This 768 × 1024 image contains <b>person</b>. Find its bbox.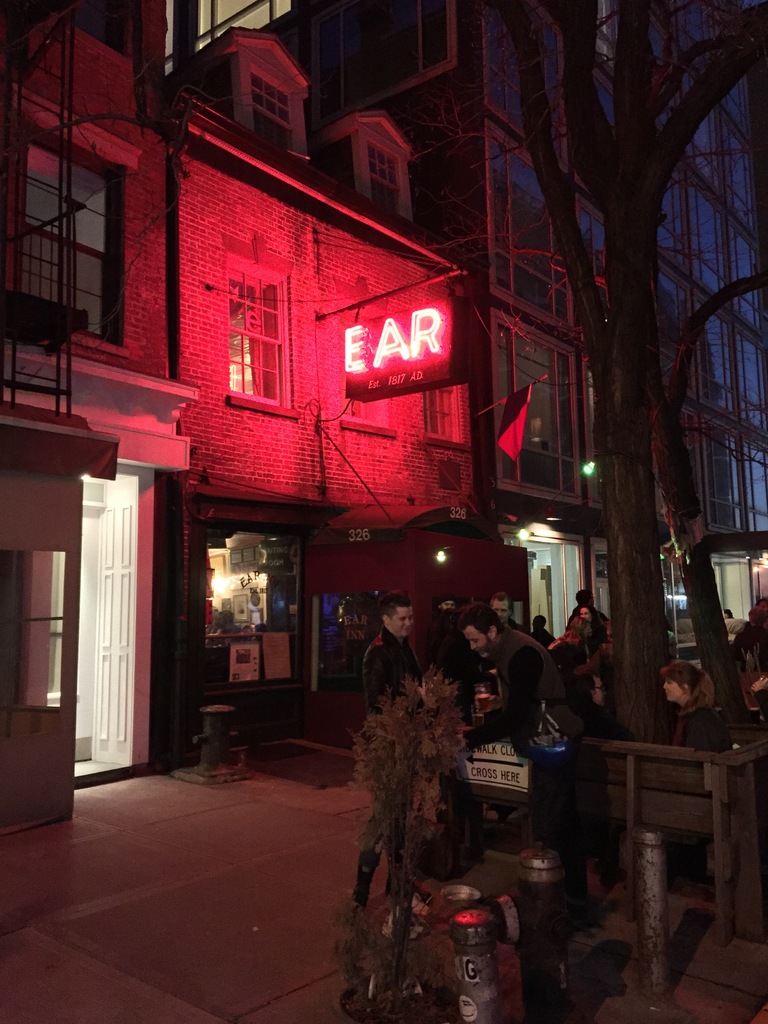
select_region(525, 615, 550, 641).
